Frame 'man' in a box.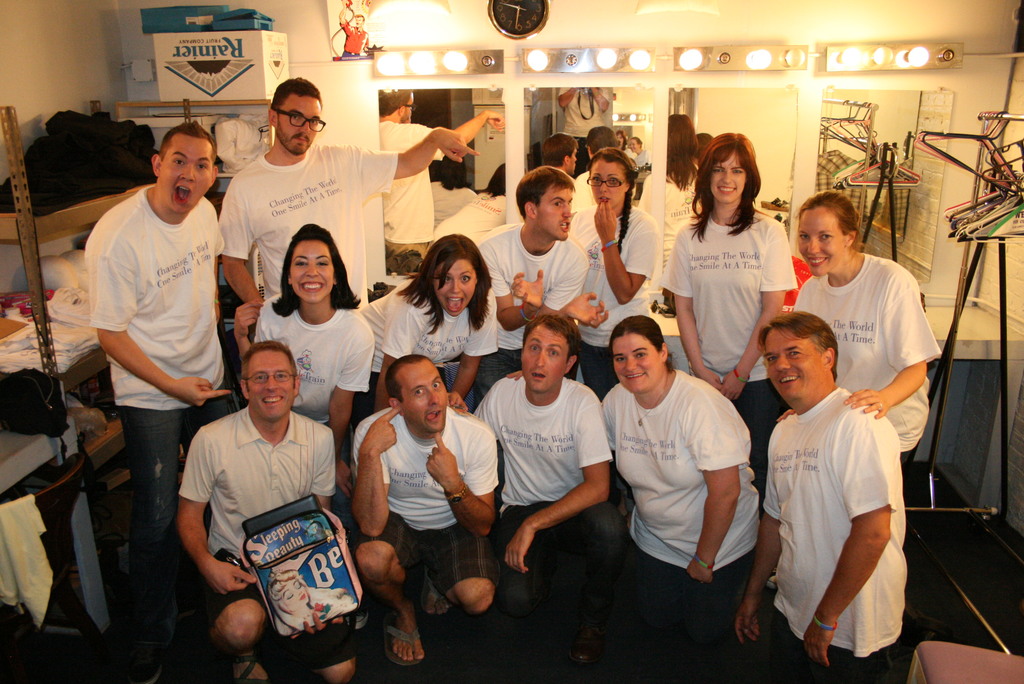
(x1=730, y1=313, x2=909, y2=683).
